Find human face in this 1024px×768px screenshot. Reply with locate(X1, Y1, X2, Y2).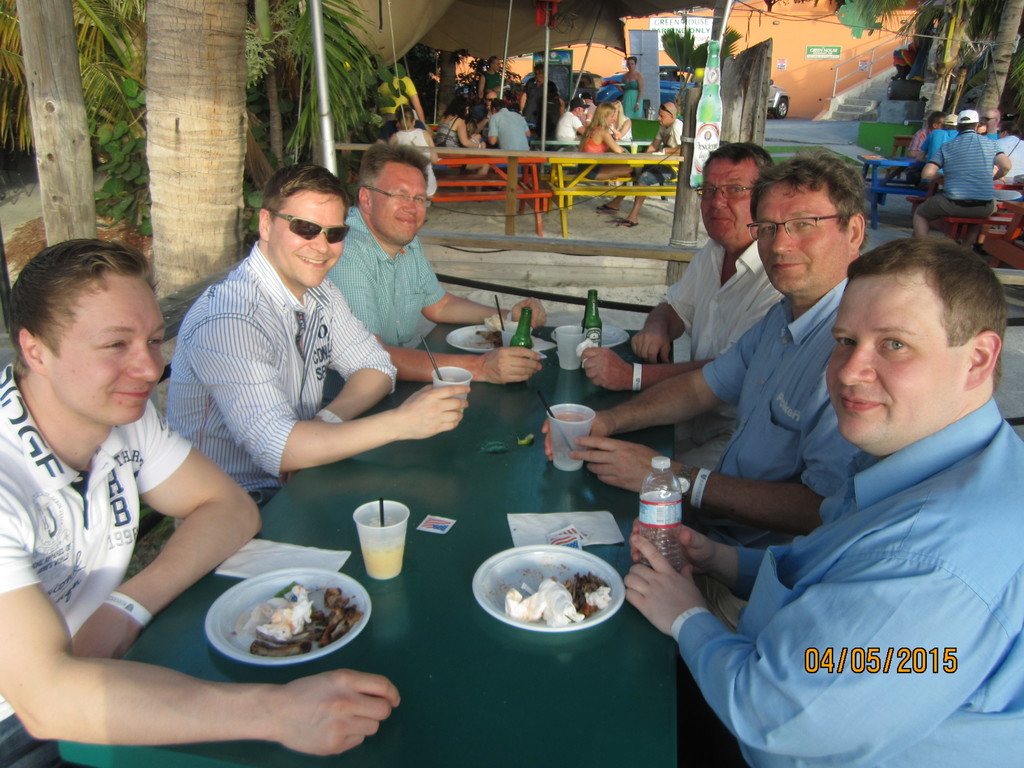
locate(38, 273, 168, 430).
